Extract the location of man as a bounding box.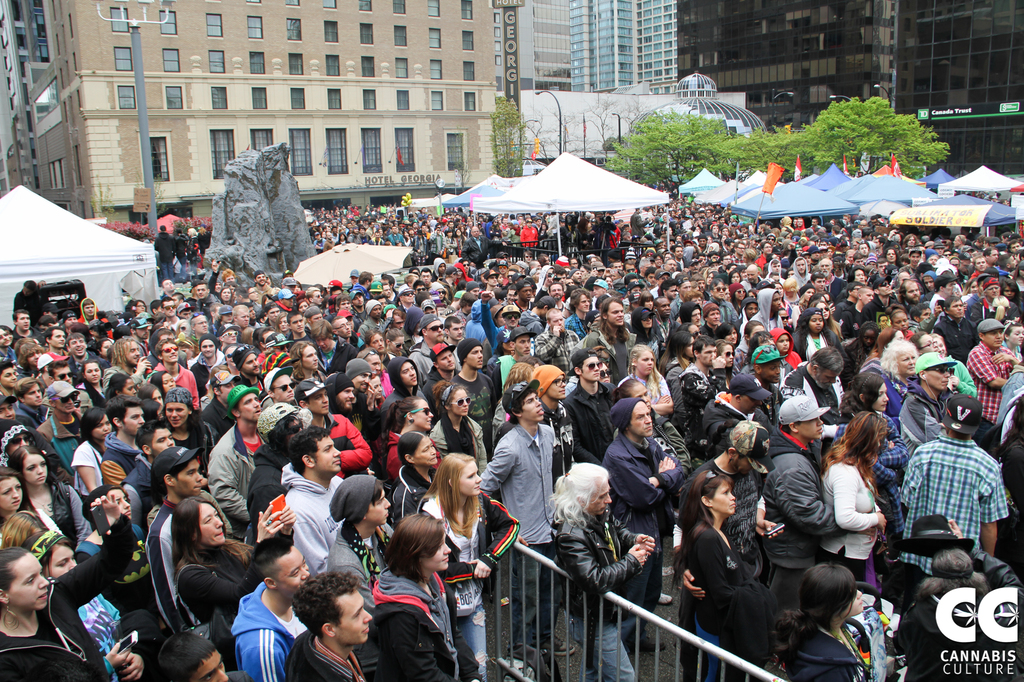
bbox=(536, 306, 577, 358).
